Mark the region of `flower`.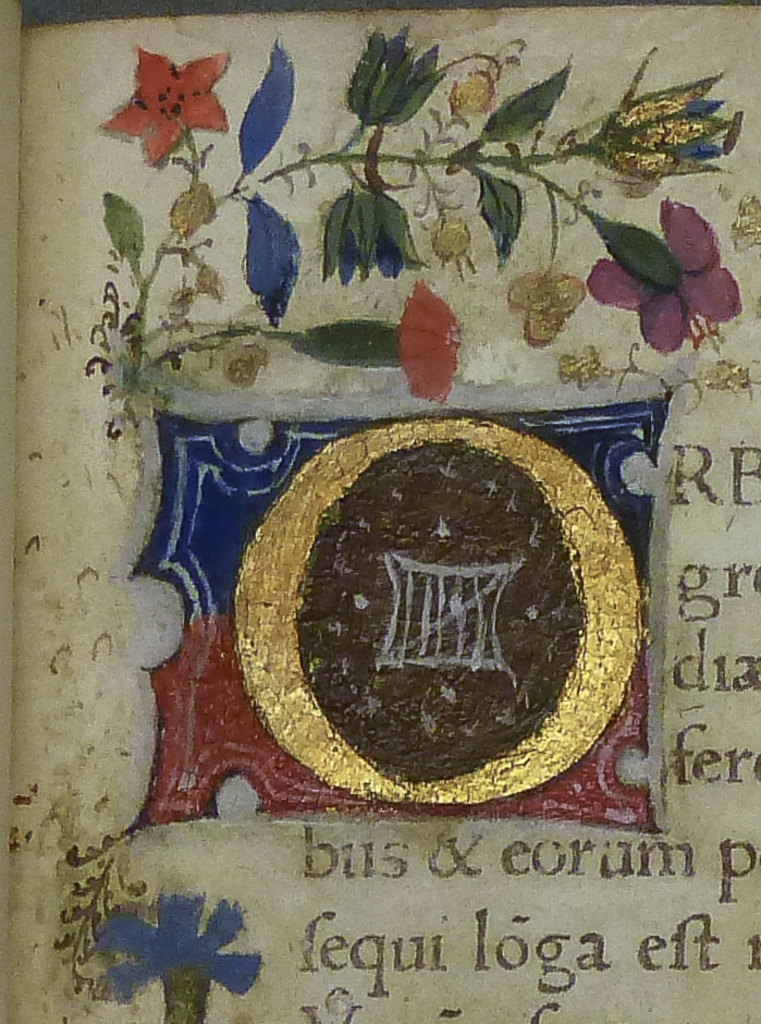
Region: crop(274, 280, 465, 395).
